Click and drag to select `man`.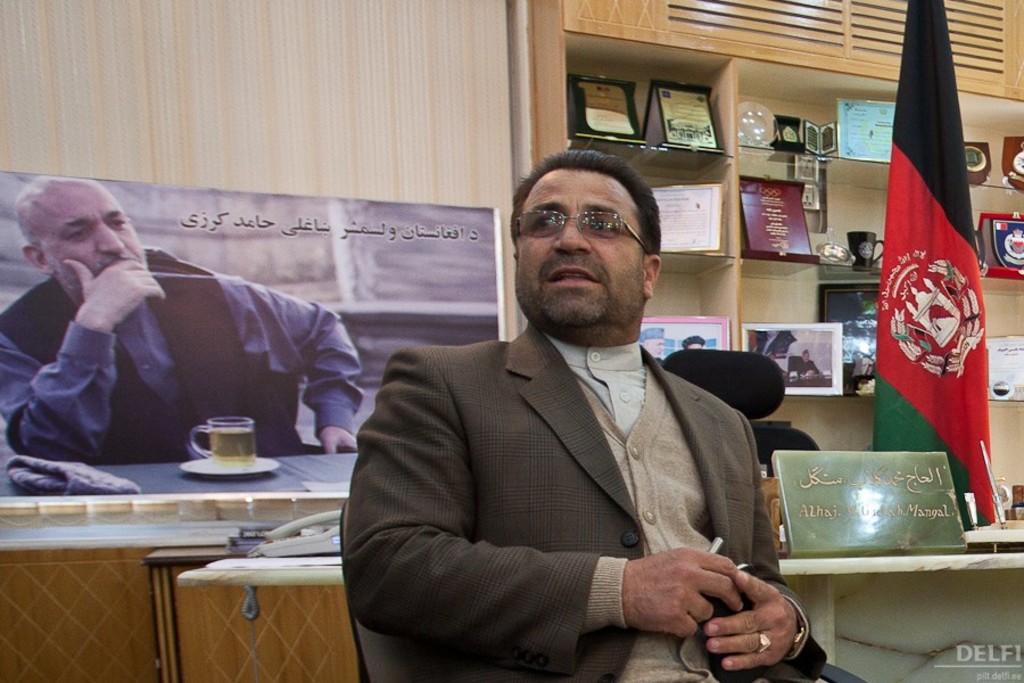
Selection: {"x1": 0, "y1": 175, "x2": 362, "y2": 463}.
